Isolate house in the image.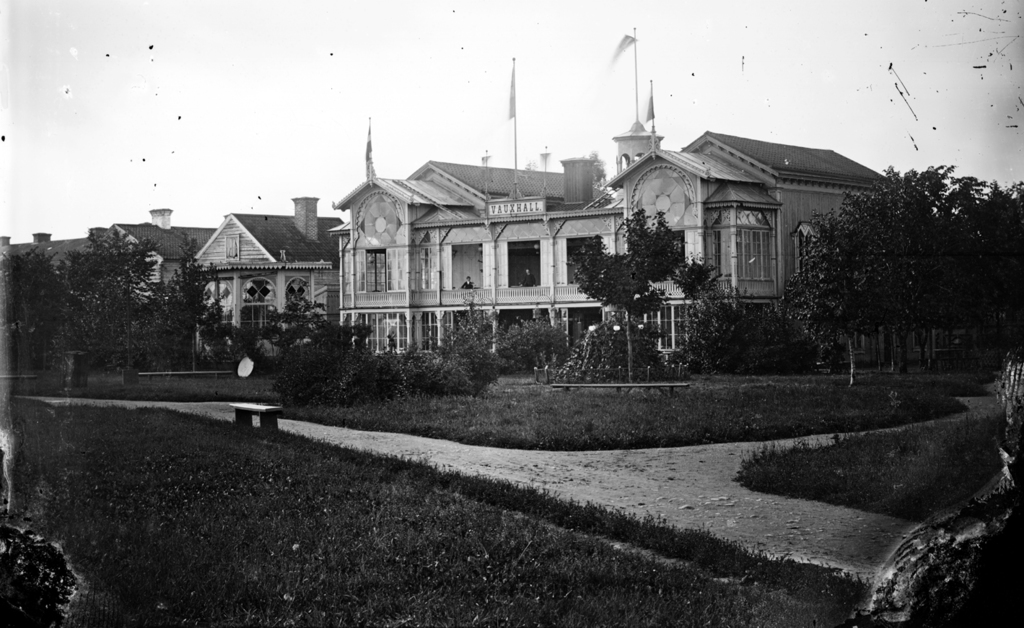
Isolated region: x1=86, y1=222, x2=189, y2=320.
